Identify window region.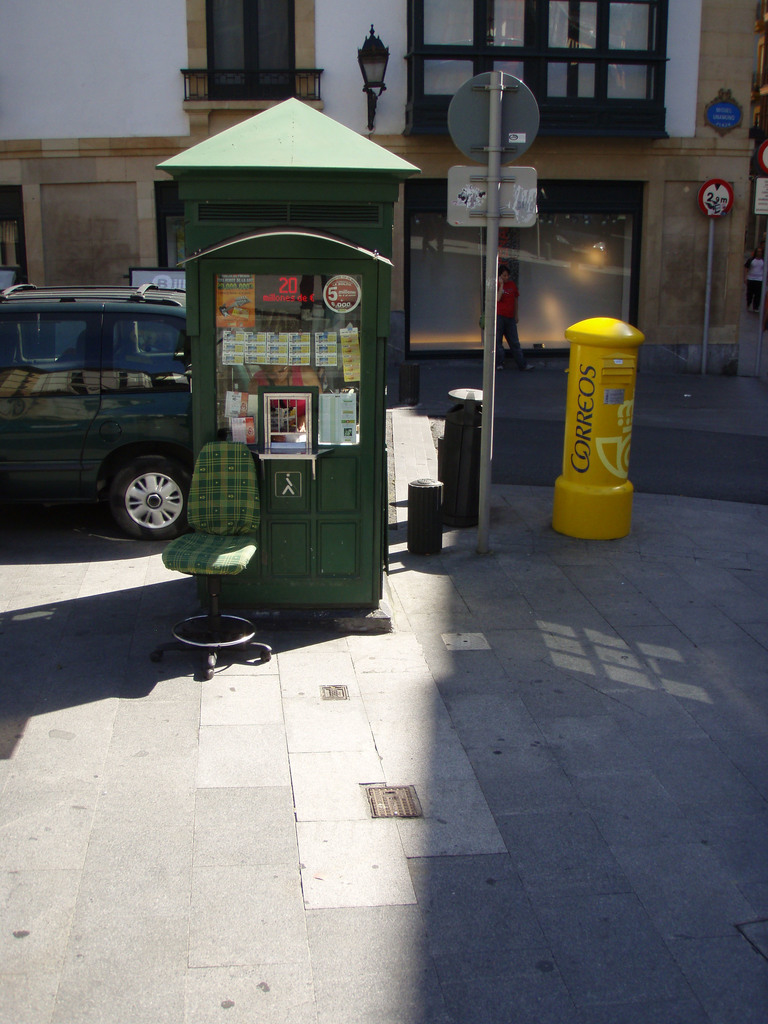
Region: pyautogui.locateOnScreen(405, 3, 669, 145).
